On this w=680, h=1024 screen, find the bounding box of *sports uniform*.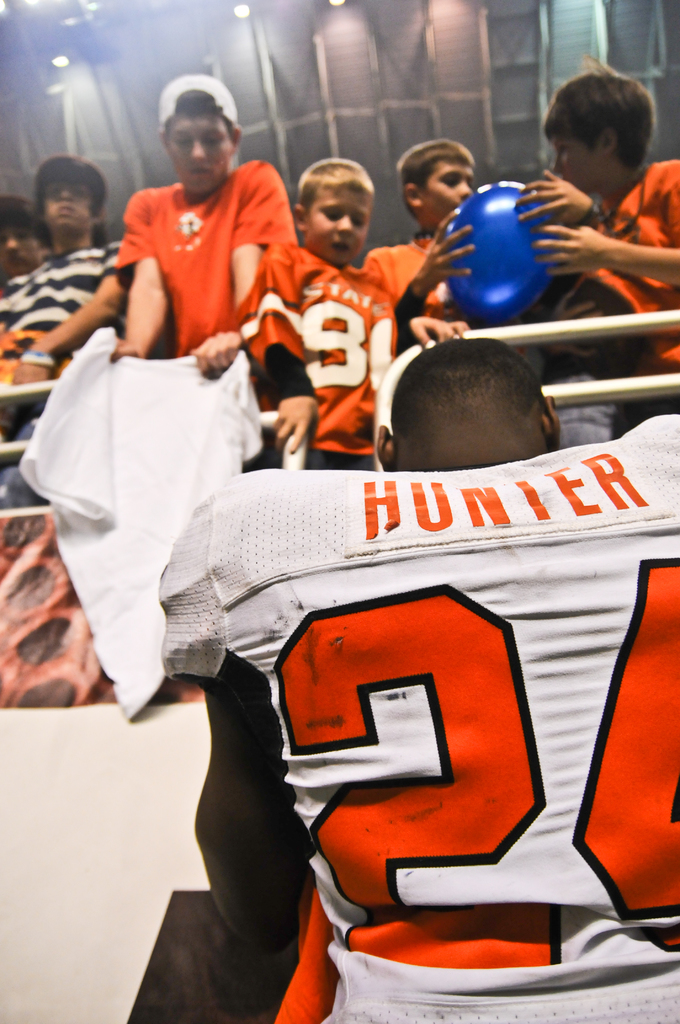
Bounding box: <region>150, 403, 679, 1023</region>.
